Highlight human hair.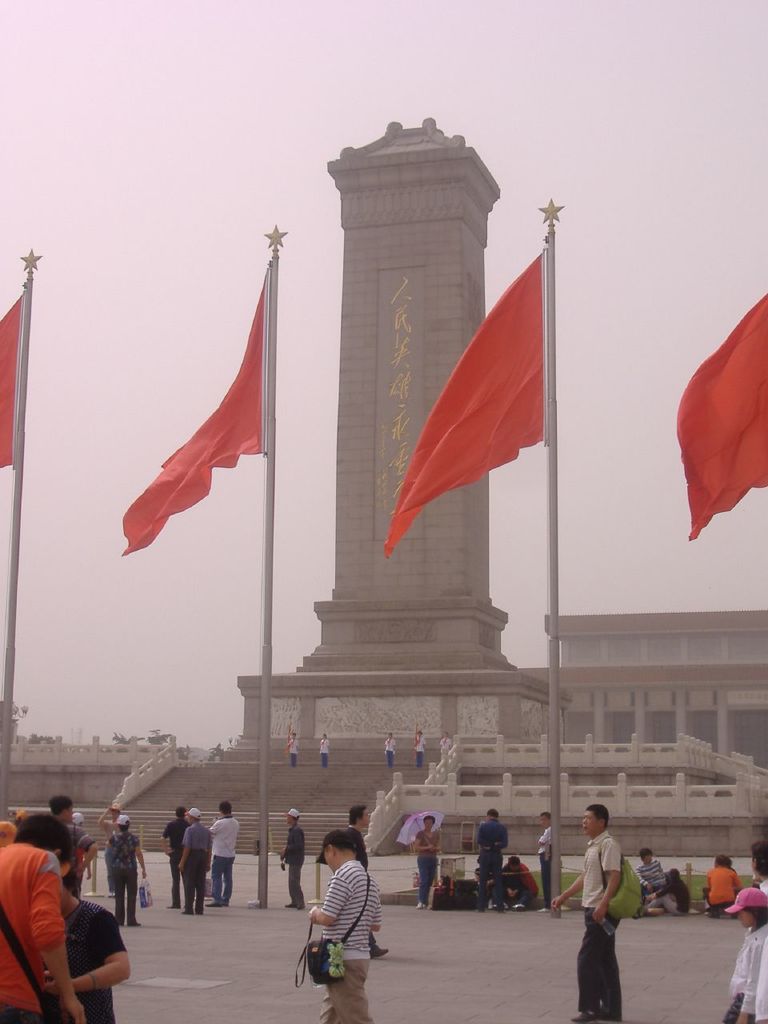
Highlighted region: box(637, 844, 653, 858).
